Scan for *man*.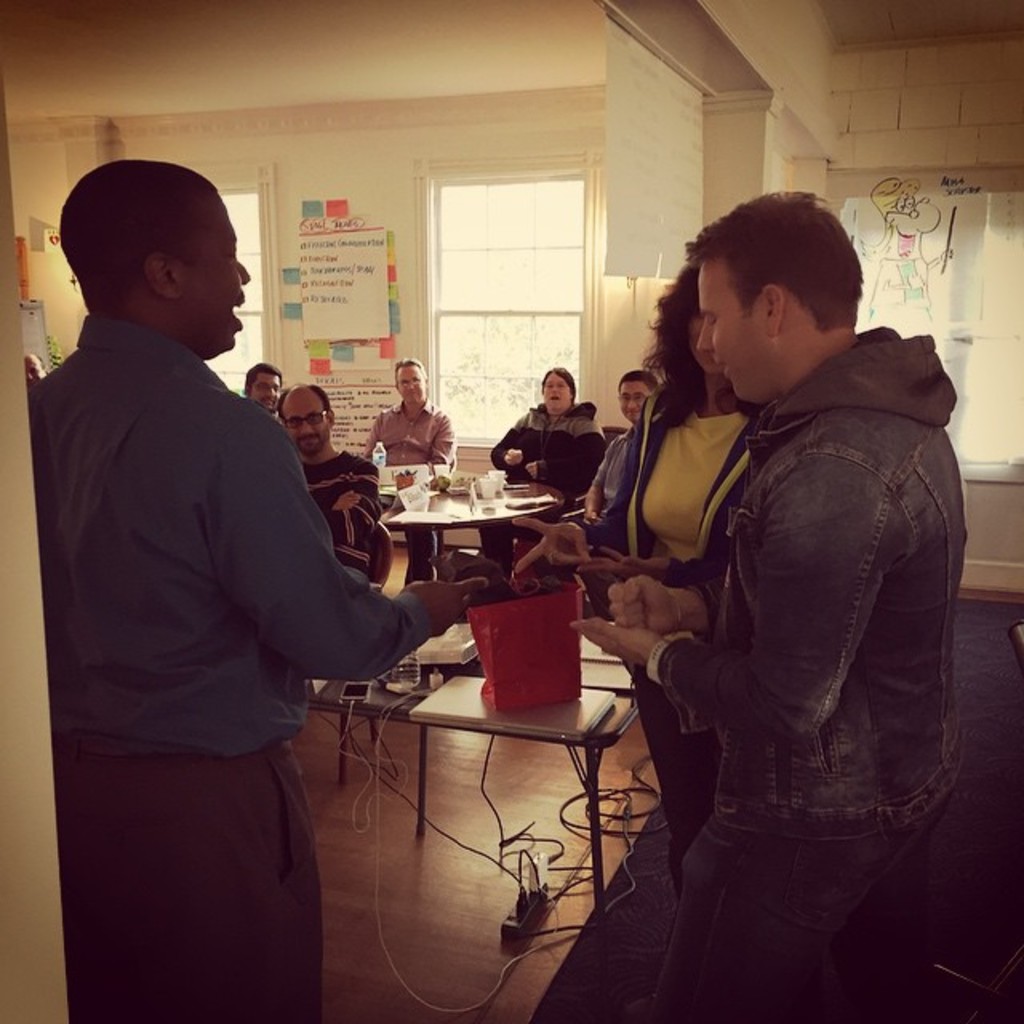
Scan result: 582:373:654:522.
